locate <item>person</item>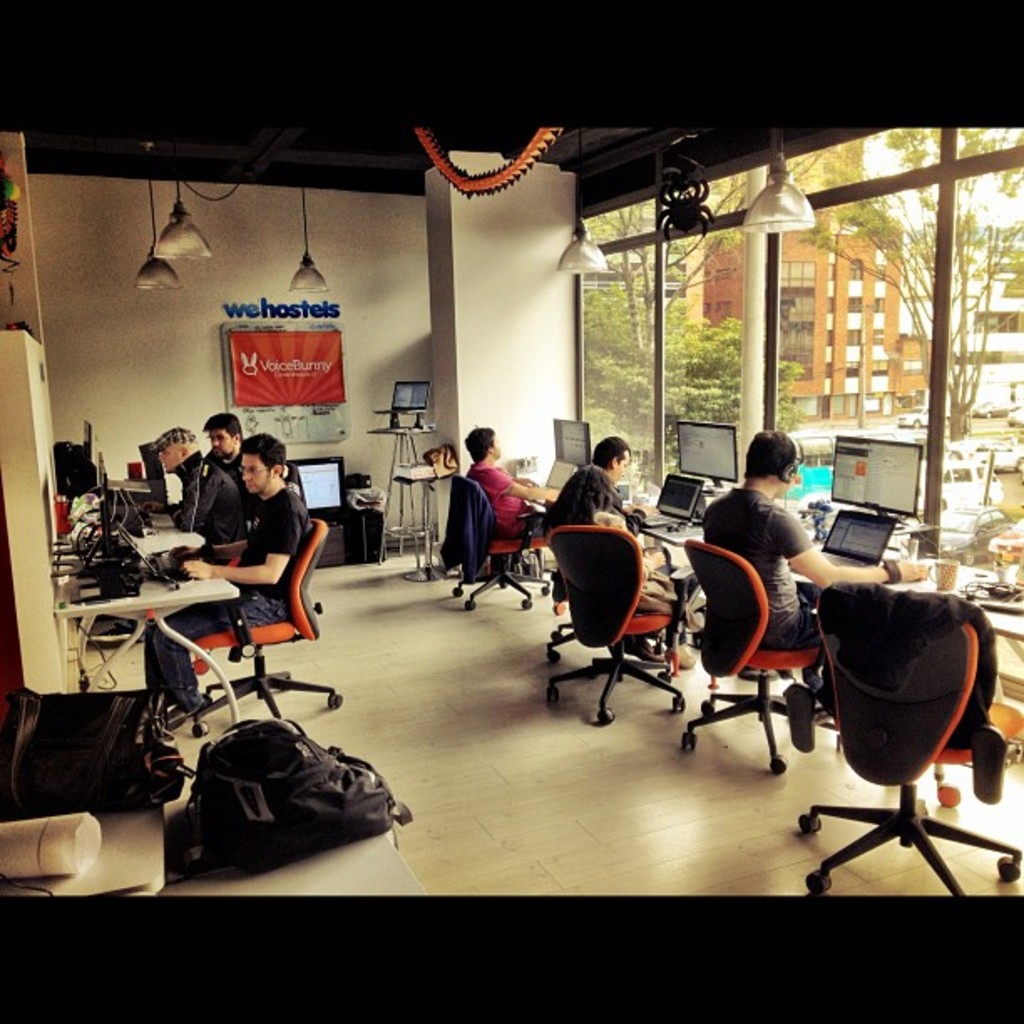
157 425 254 574
